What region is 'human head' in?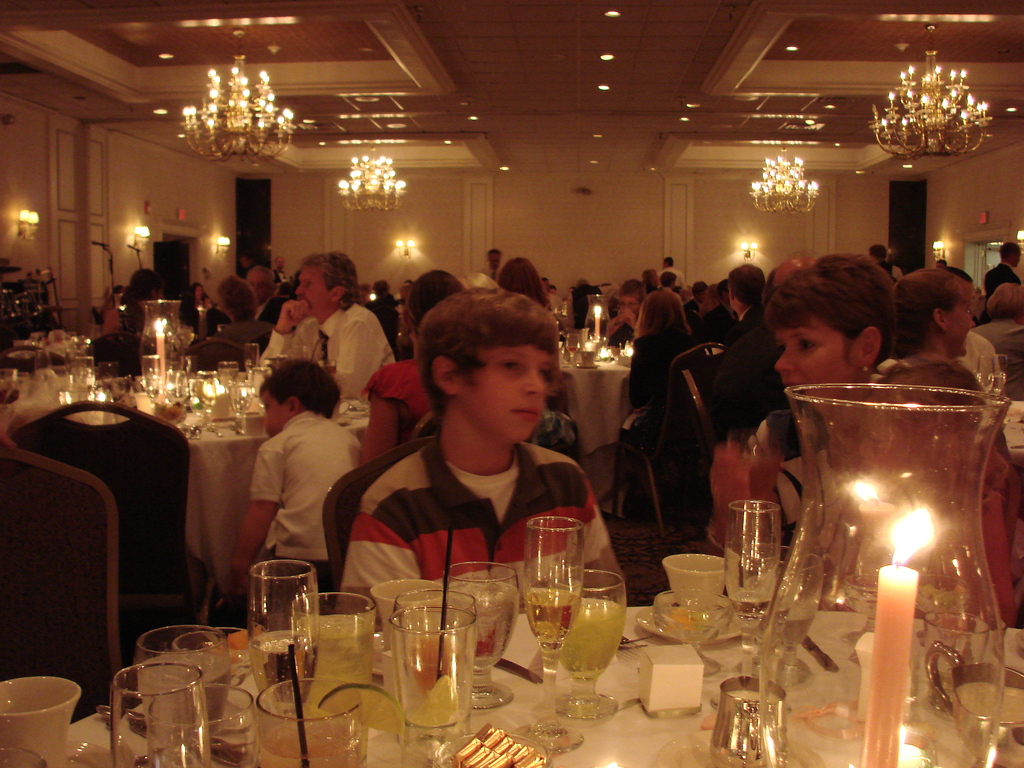
[659,268,674,284].
